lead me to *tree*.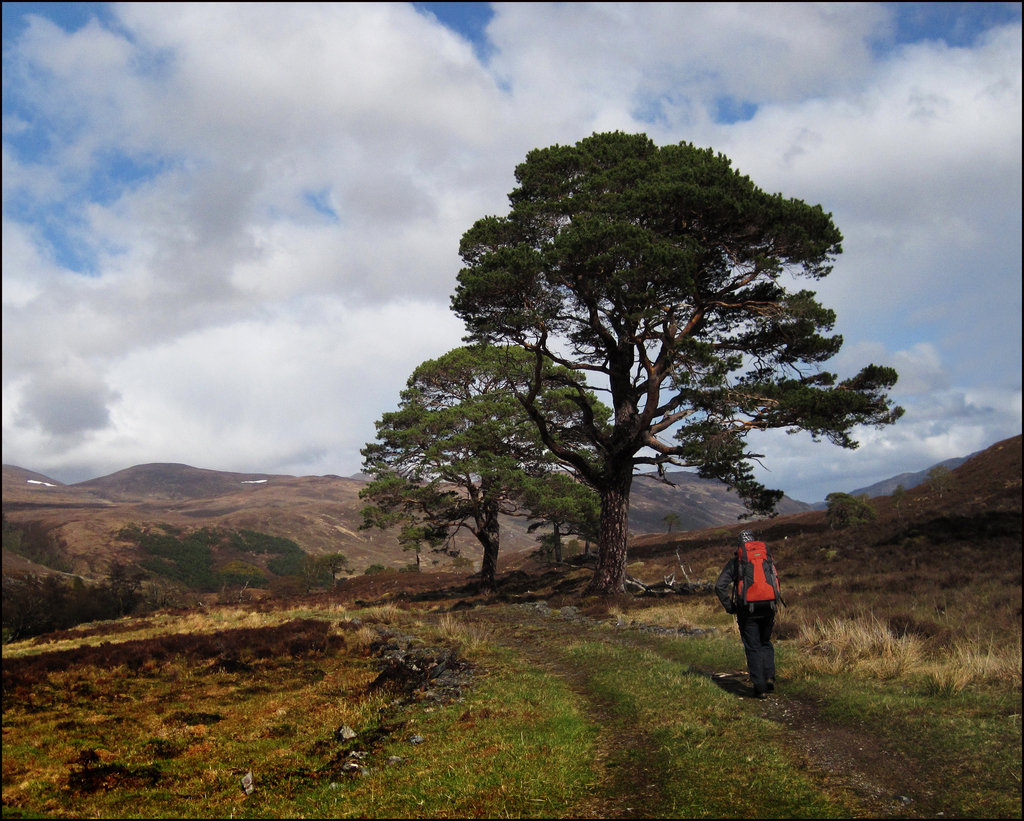
Lead to crop(370, 110, 858, 621).
